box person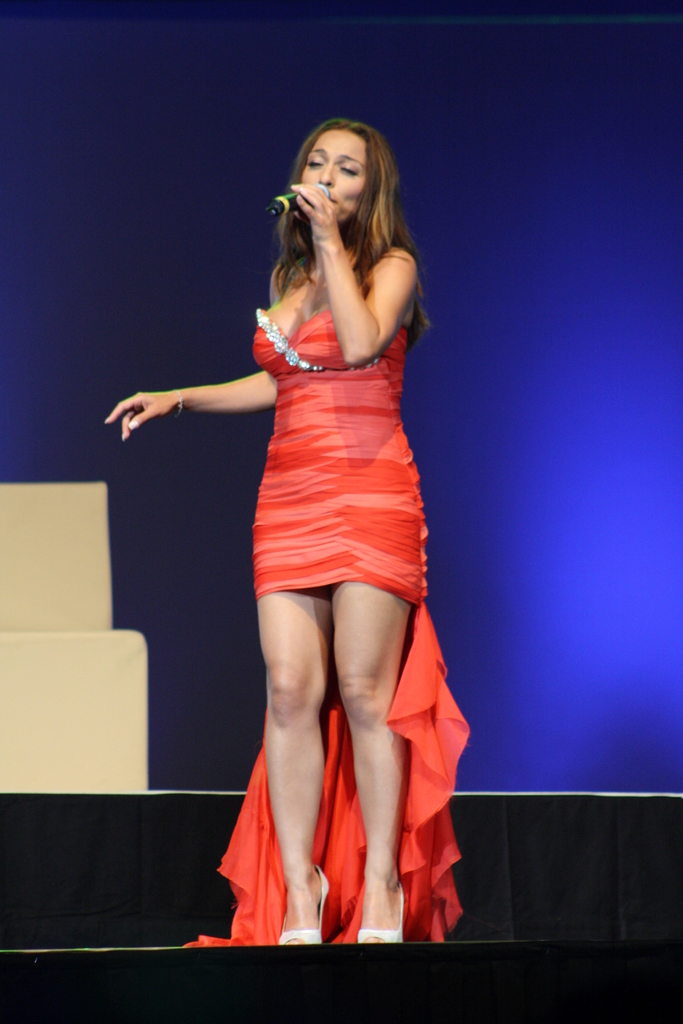
BBox(132, 145, 477, 972)
